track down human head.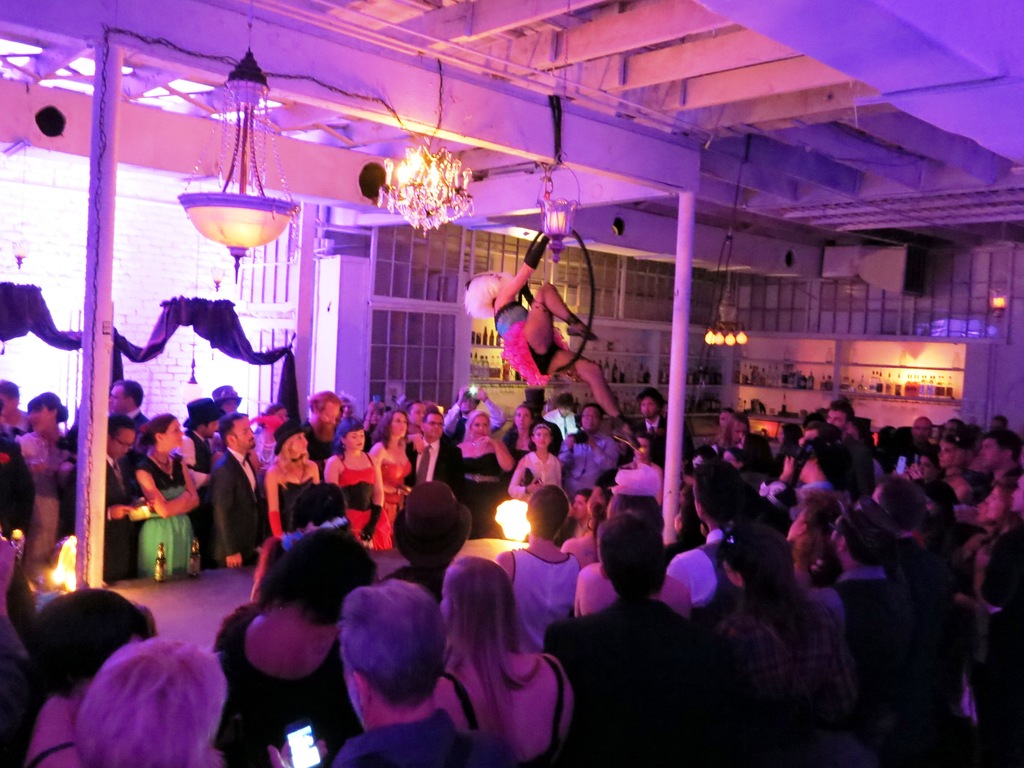
Tracked to [142,408,188,450].
